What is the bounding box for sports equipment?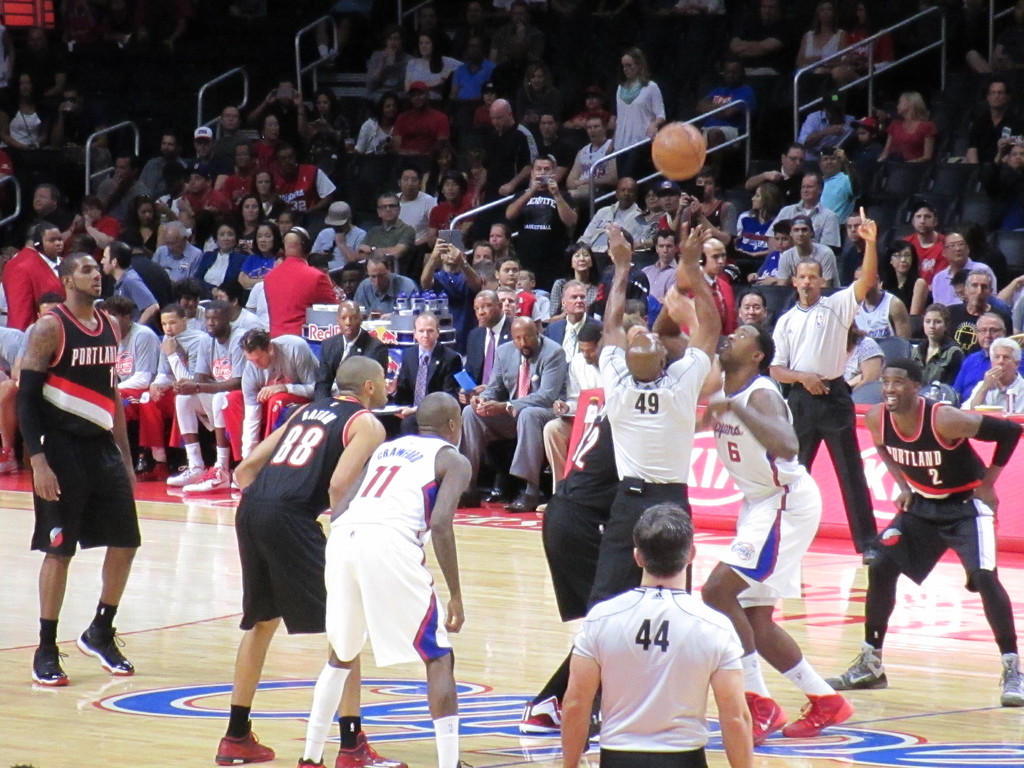
<bbox>31, 643, 68, 684</bbox>.
